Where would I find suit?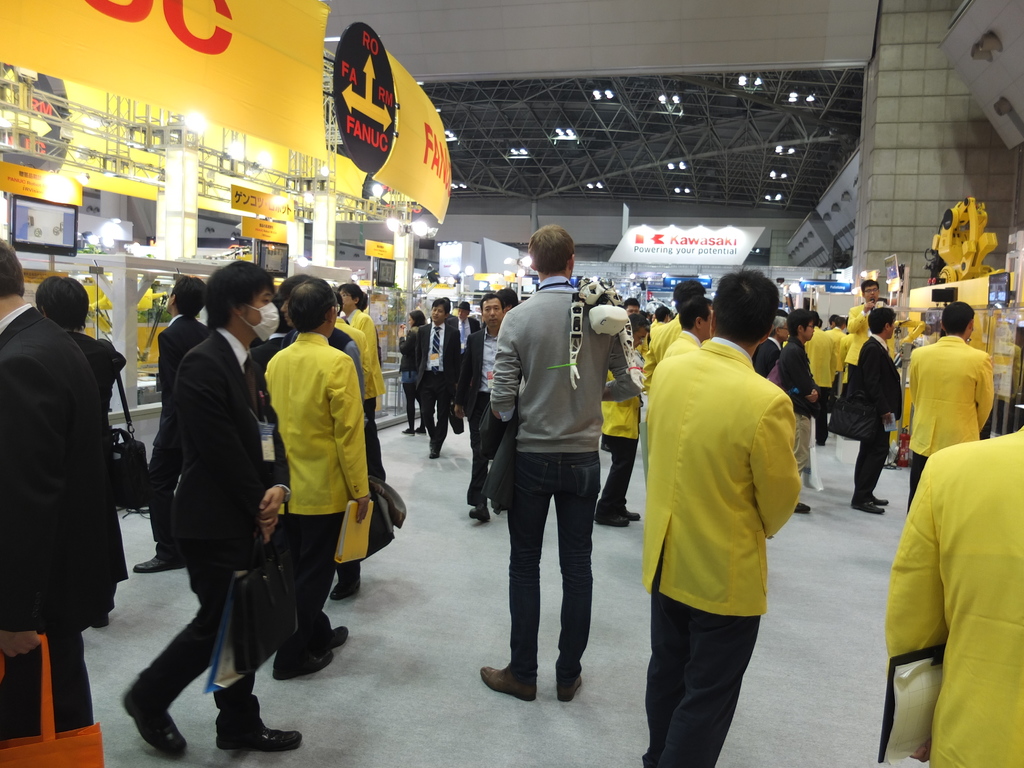
At [453,320,504,511].
